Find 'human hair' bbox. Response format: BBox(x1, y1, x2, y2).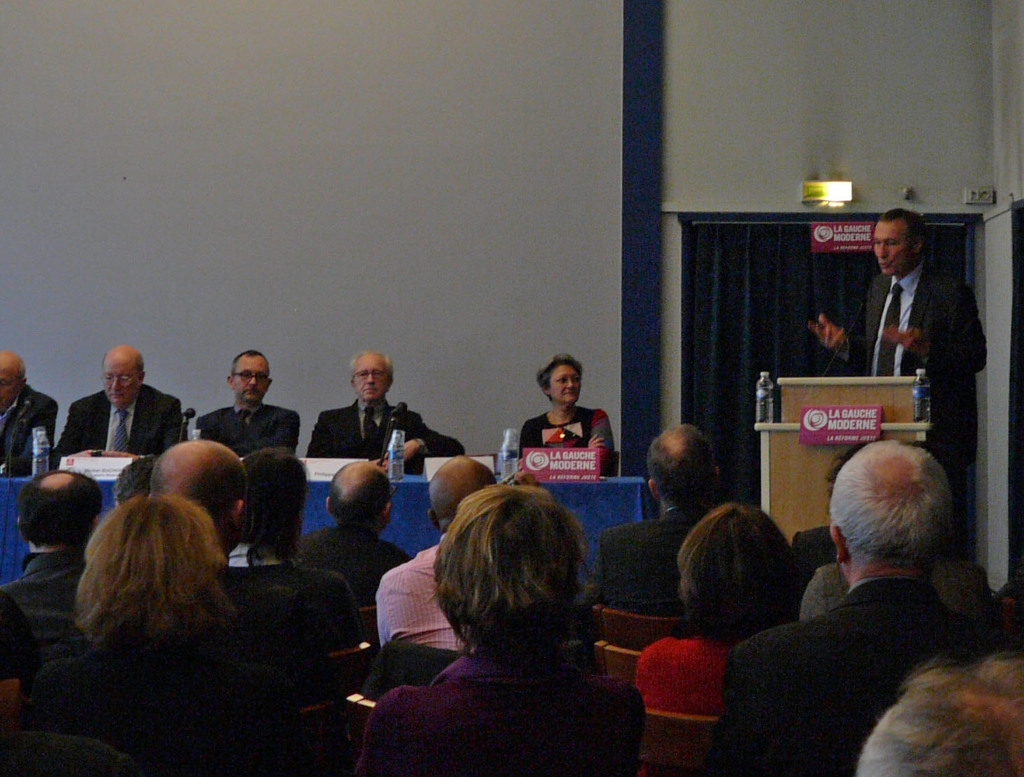
BBox(16, 361, 31, 383).
